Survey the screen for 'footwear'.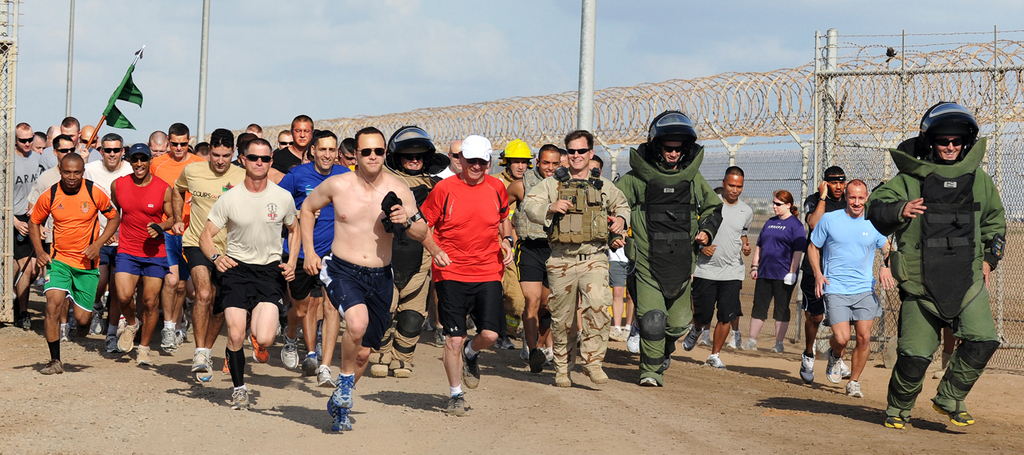
Survey found: select_region(680, 326, 702, 350).
